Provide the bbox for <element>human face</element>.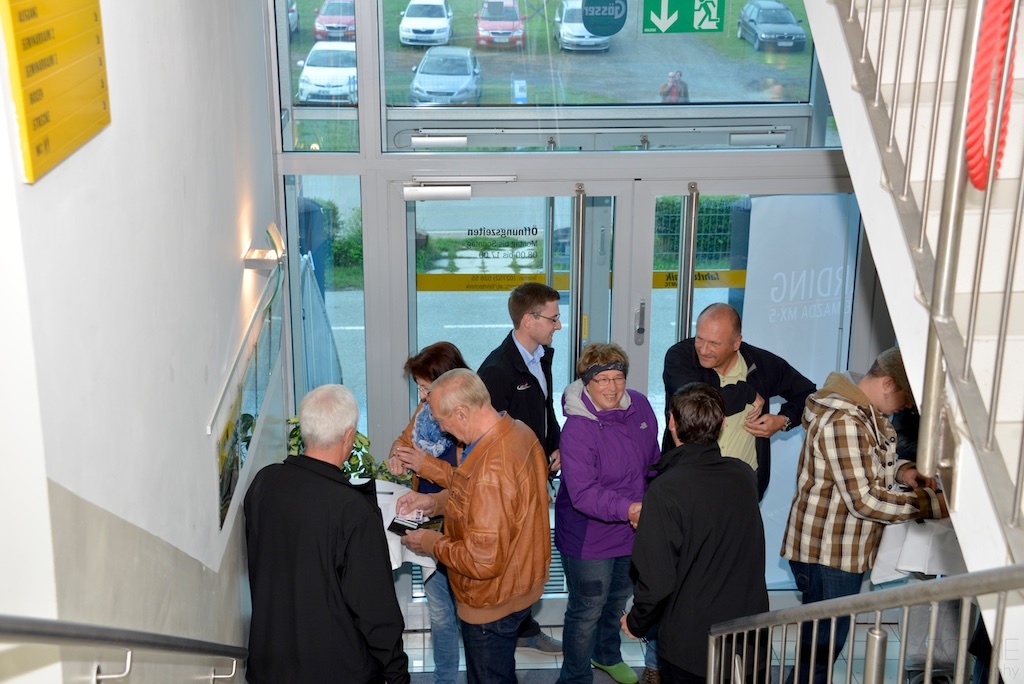
BBox(888, 388, 912, 415).
